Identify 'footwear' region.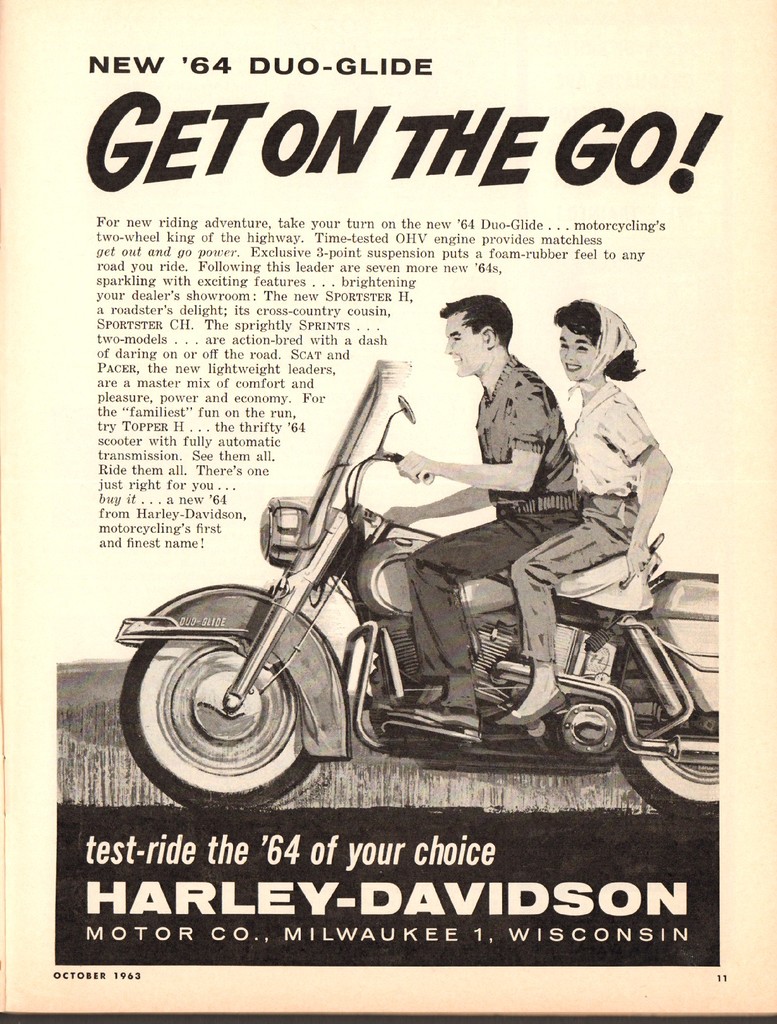
Region: region(489, 683, 561, 728).
